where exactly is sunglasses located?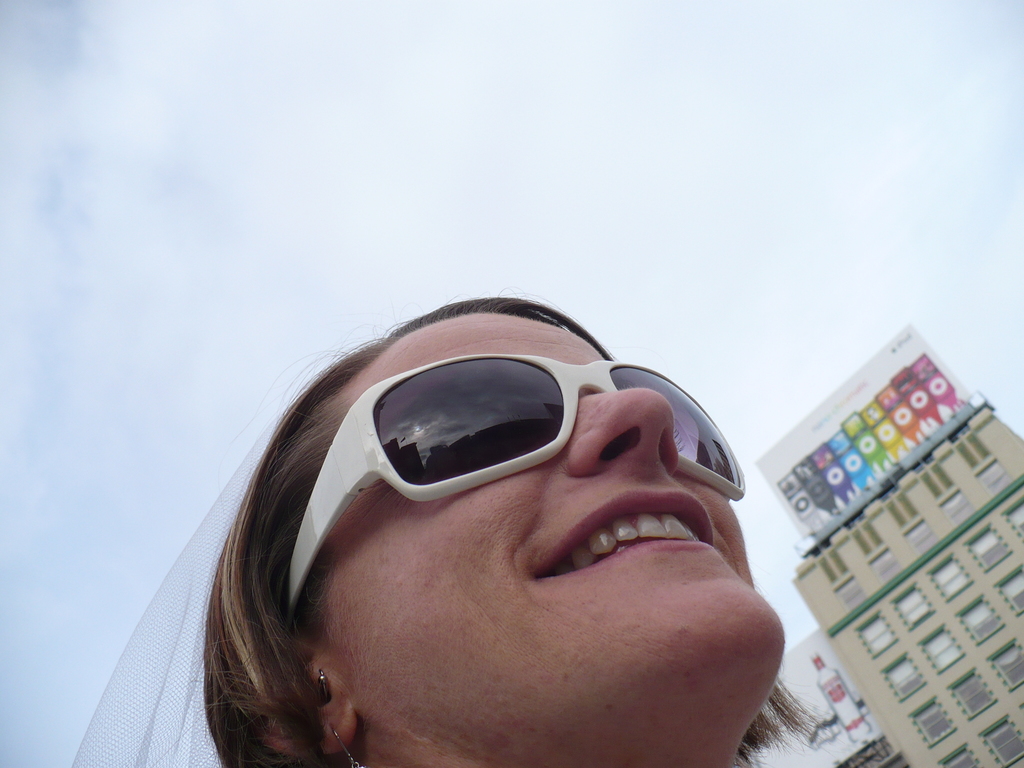
Its bounding box is pyautogui.locateOnScreen(284, 353, 740, 616).
